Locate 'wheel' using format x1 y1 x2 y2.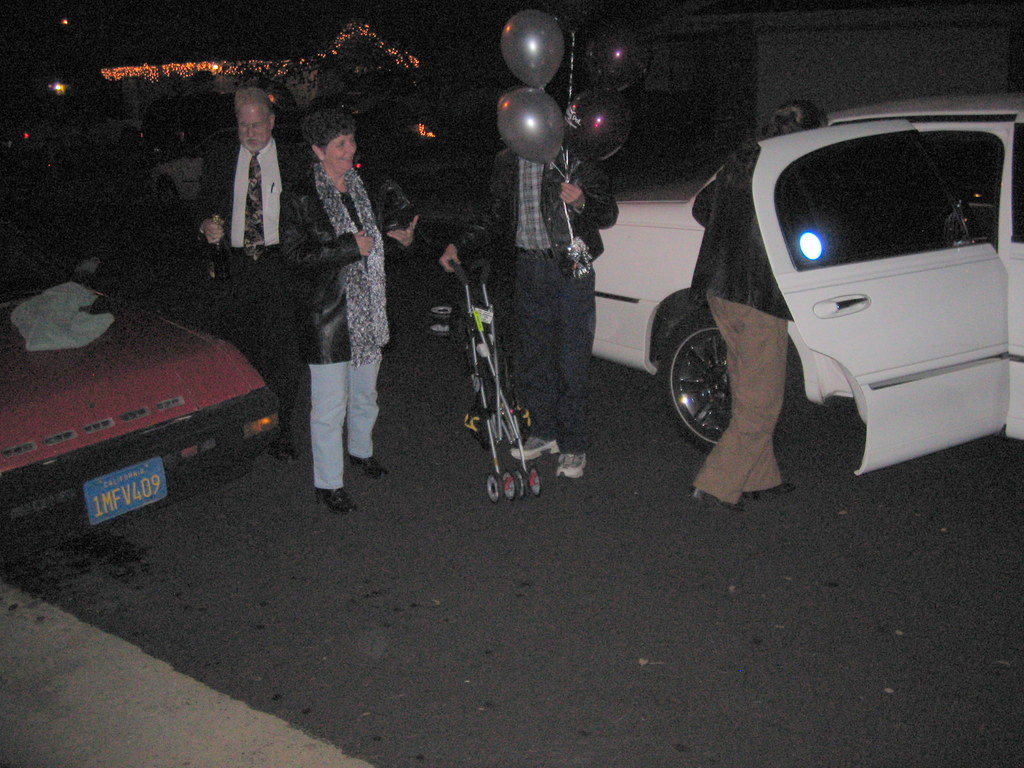
525 464 541 496.
